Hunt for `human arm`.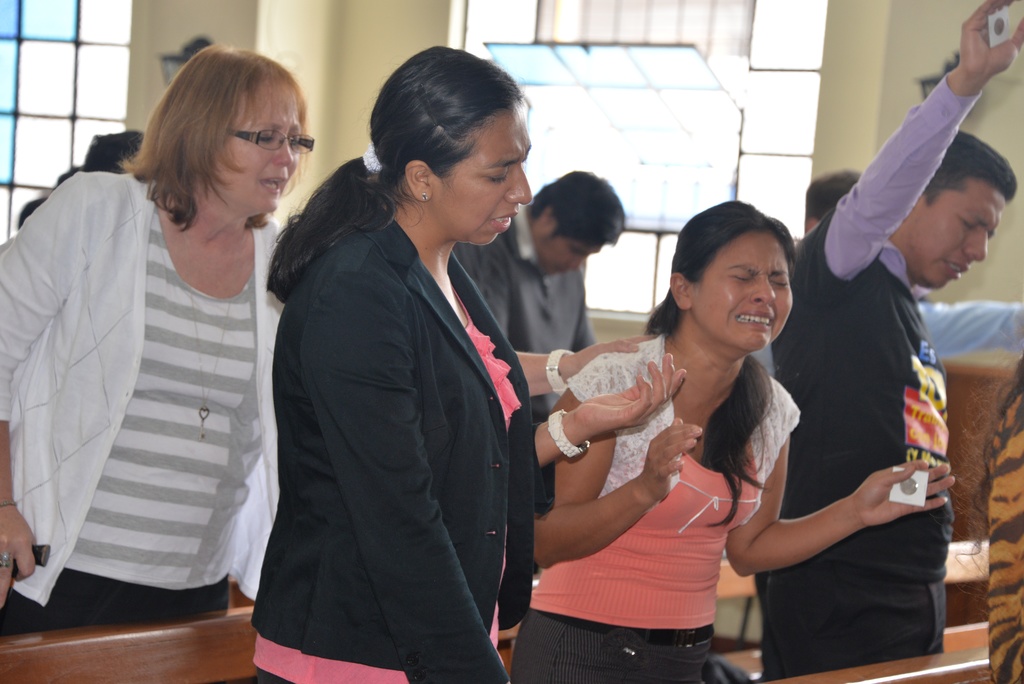
Hunted down at <bbox>0, 174, 82, 582</bbox>.
